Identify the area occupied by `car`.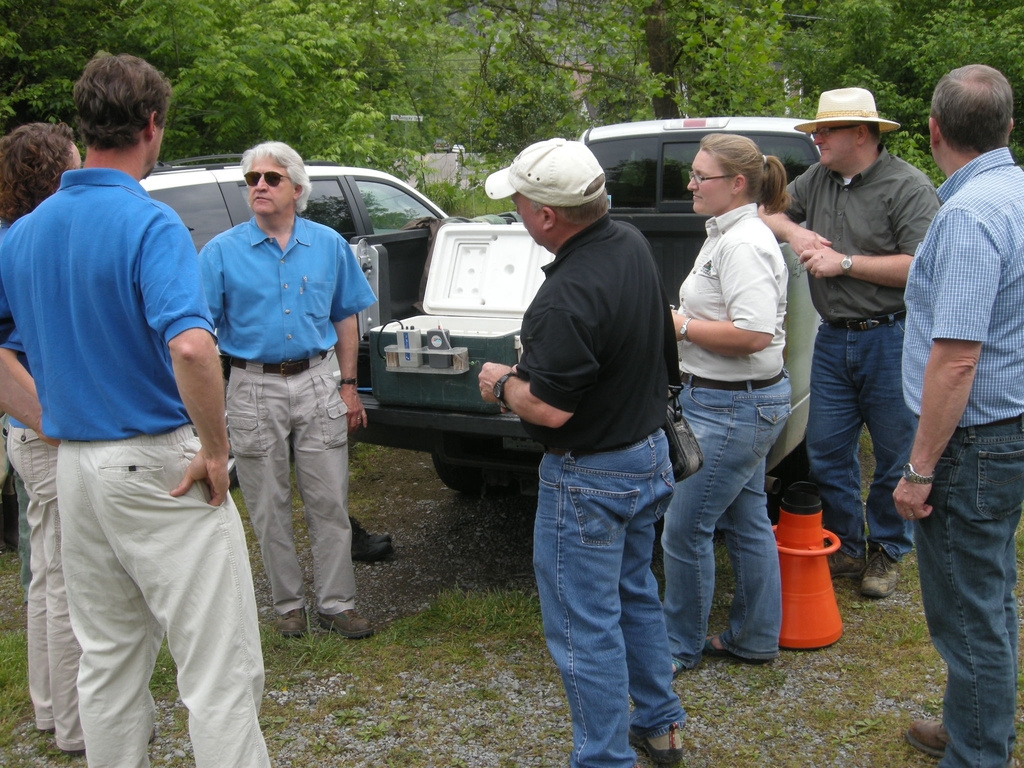
Area: locate(134, 154, 454, 260).
